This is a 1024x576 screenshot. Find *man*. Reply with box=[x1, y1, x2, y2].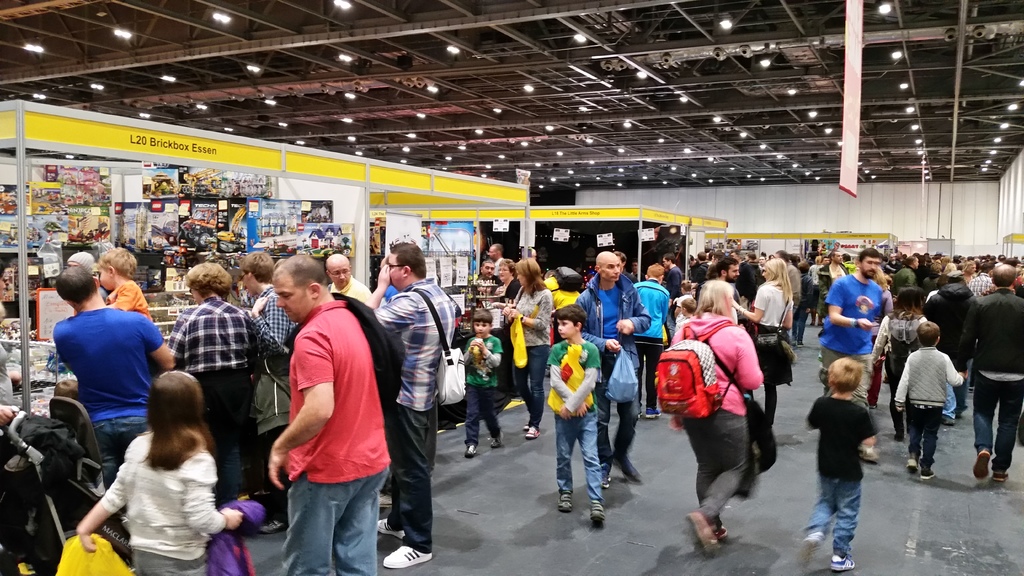
box=[53, 268, 177, 490].
